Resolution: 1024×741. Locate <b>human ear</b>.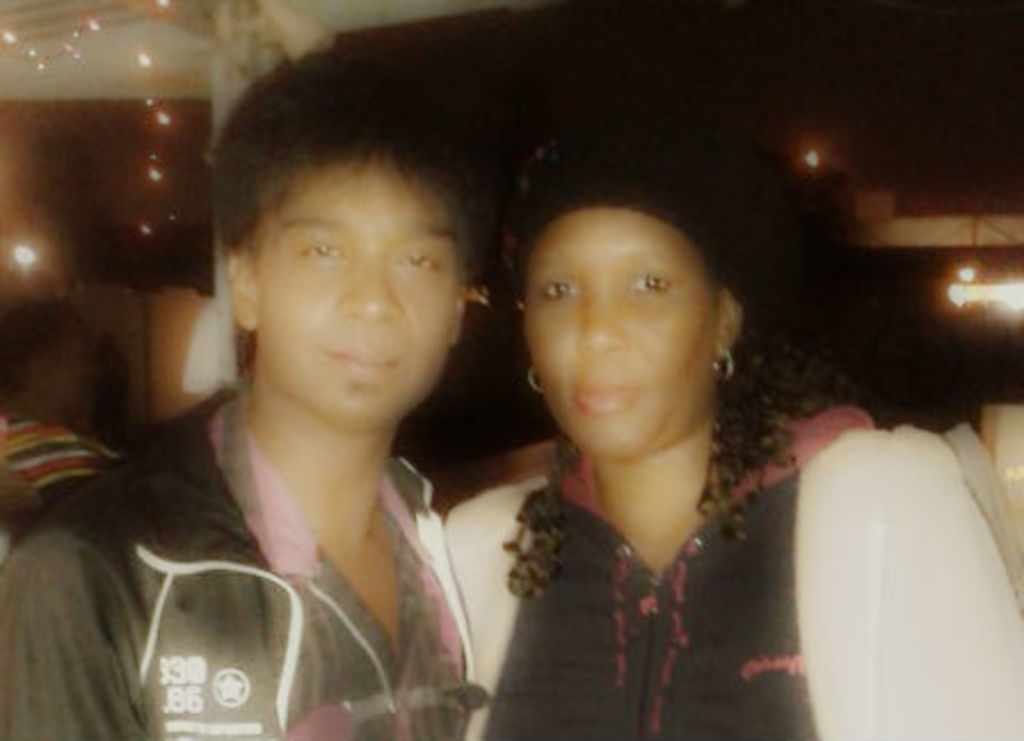
bbox=[453, 290, 464, 338].
